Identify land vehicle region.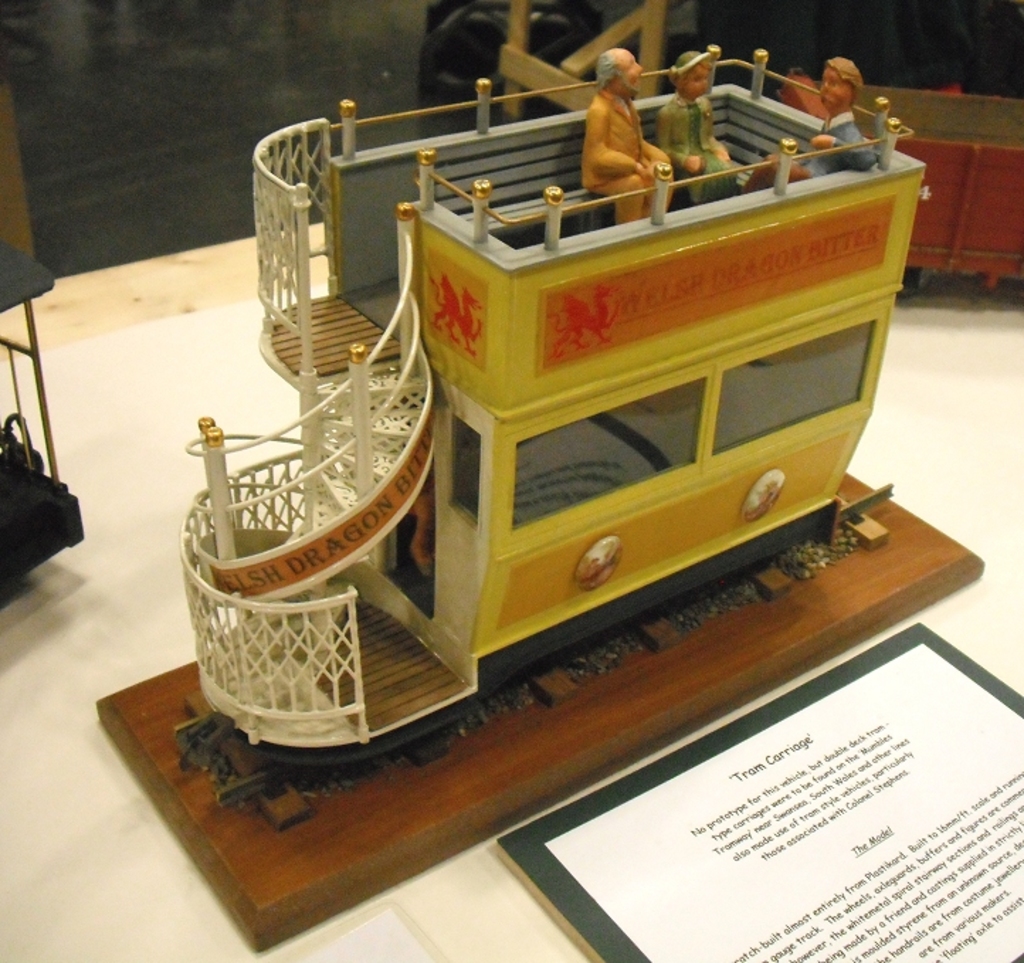
Region: l=123, t=48, r=955, b=790.
